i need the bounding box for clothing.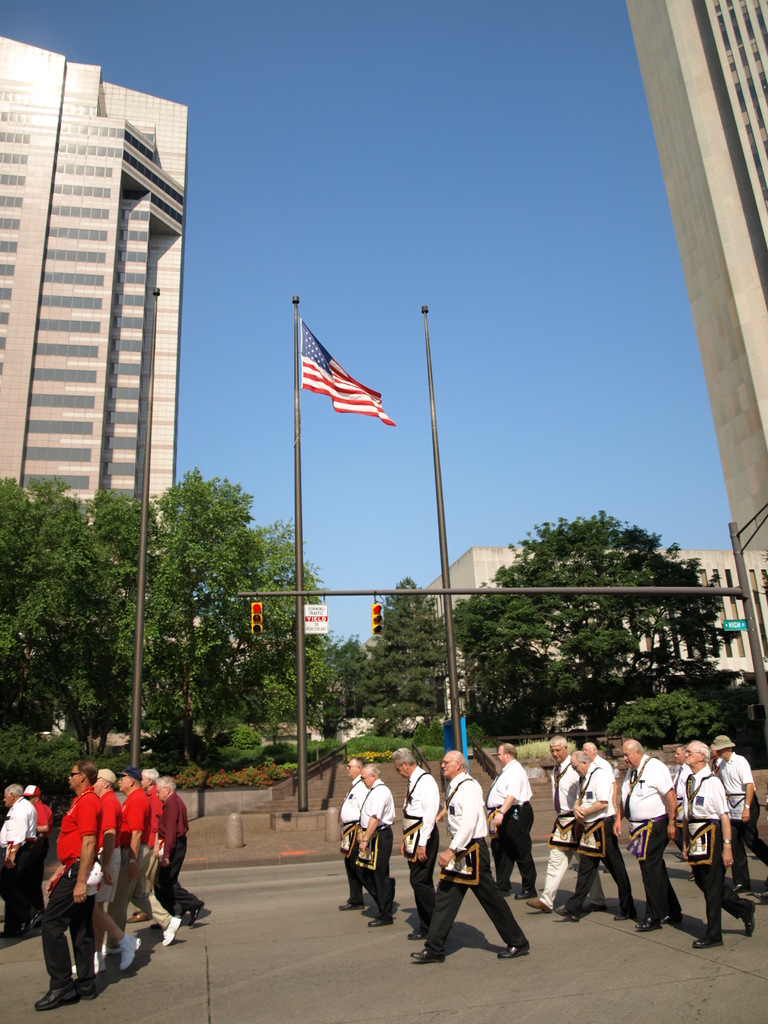
Here it is: [403,766,438,932].
